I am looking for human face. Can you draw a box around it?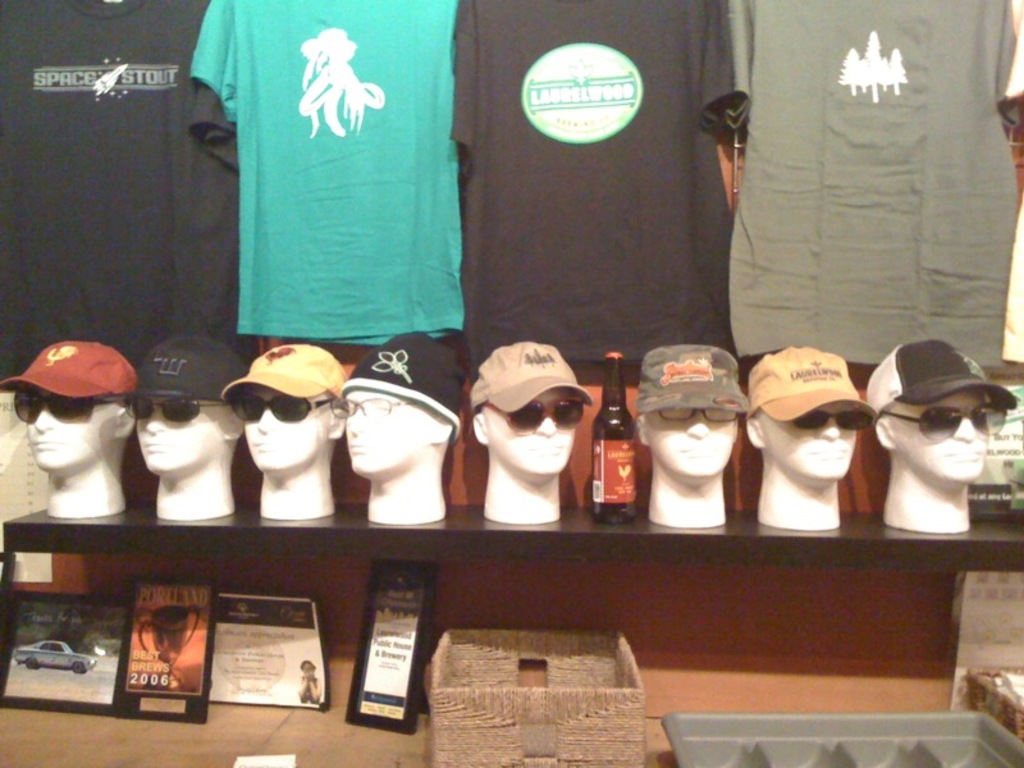
Sure, the bounding box is Rect(246, 384, 330, 475).
